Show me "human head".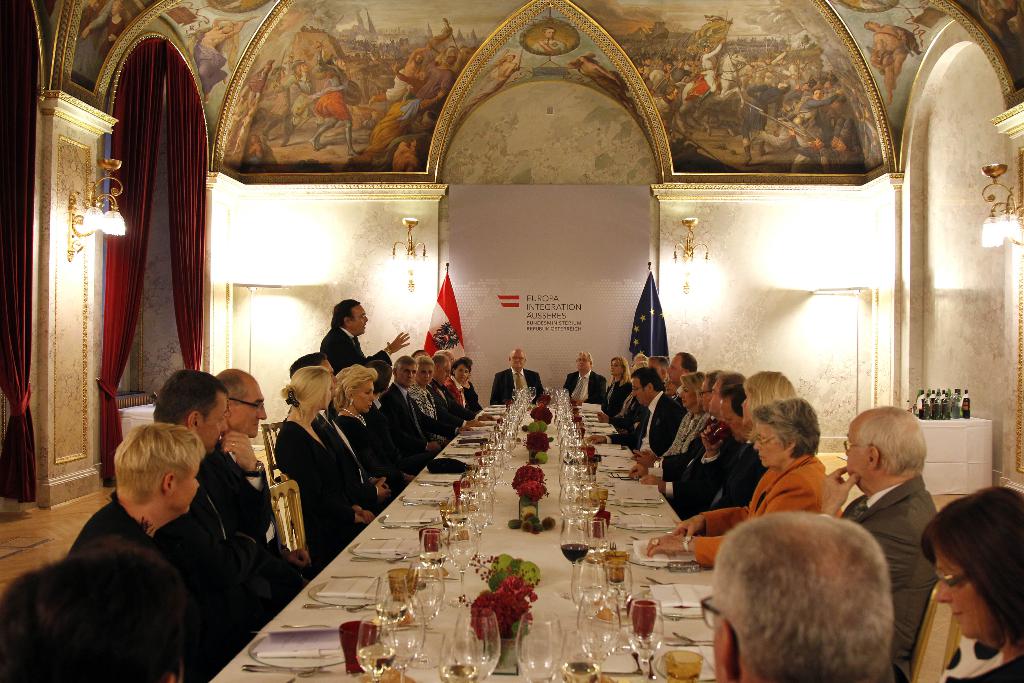
"human head" is here: pyautogui.locateOnScreen(701, 373, 726, 413).
